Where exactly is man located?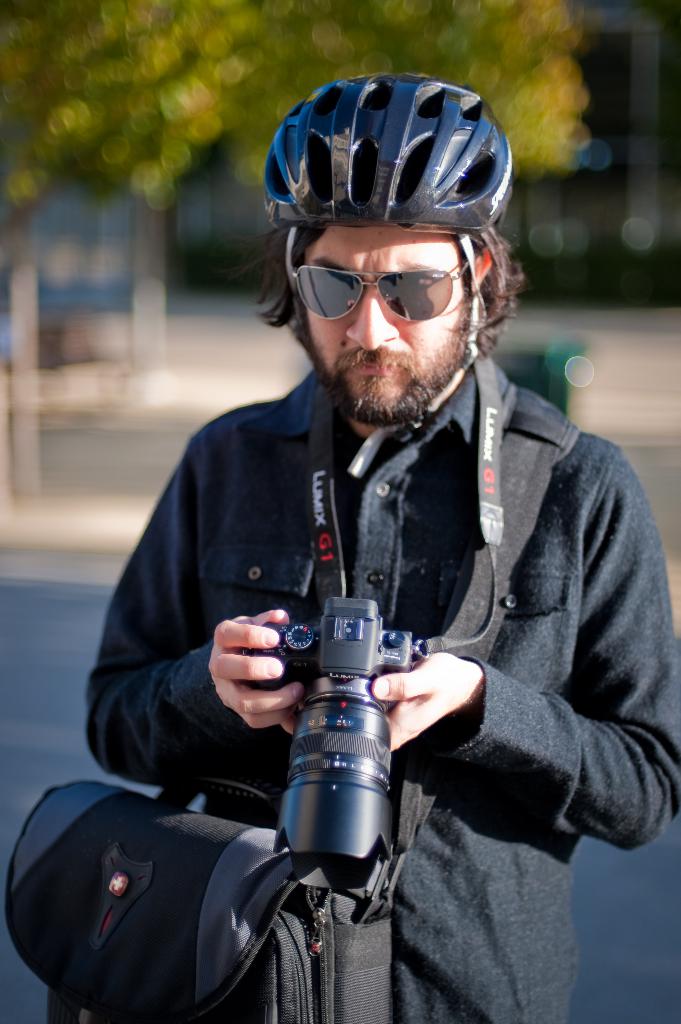
Its bounding box is <region>58, 61, 632, 989</region>.
